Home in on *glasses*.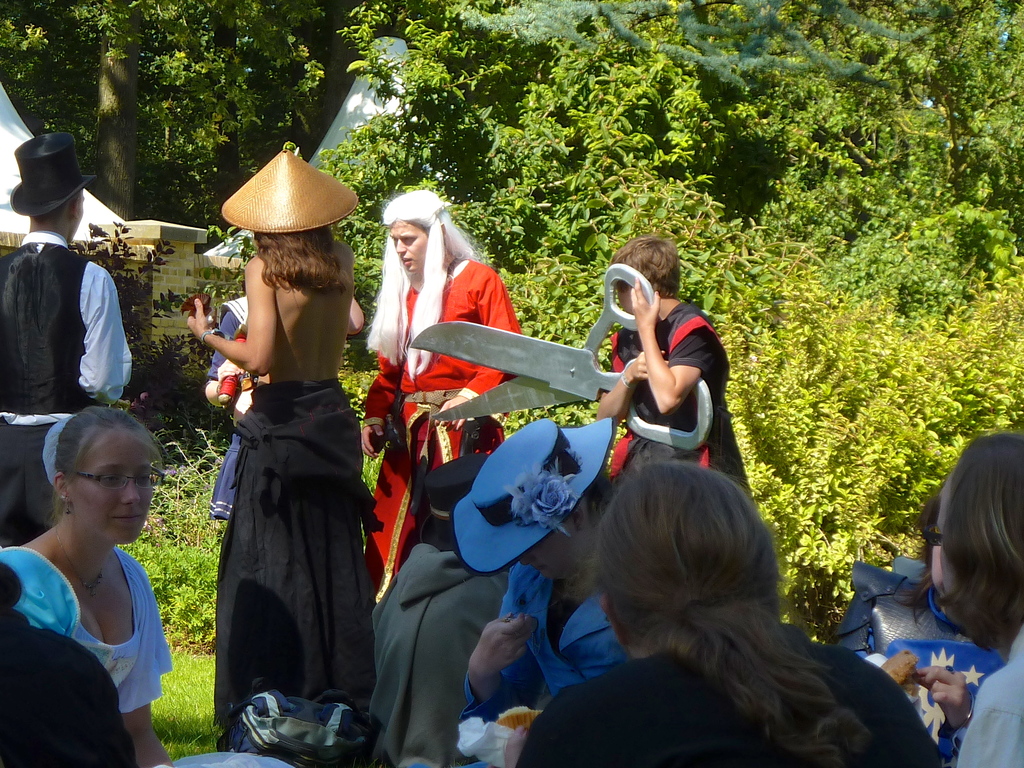
Homed in at (left=924, top=520, right=947, bottom=554).
